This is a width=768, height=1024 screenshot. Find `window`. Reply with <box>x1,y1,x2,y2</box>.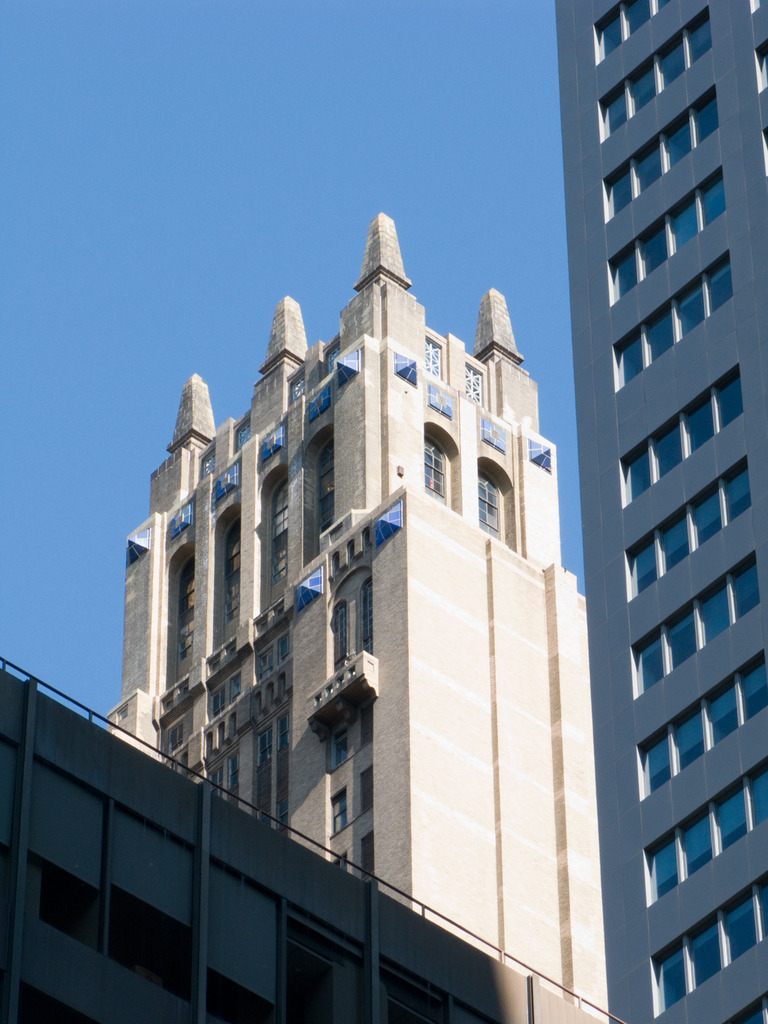
<box>335,792,352,830</box>.
